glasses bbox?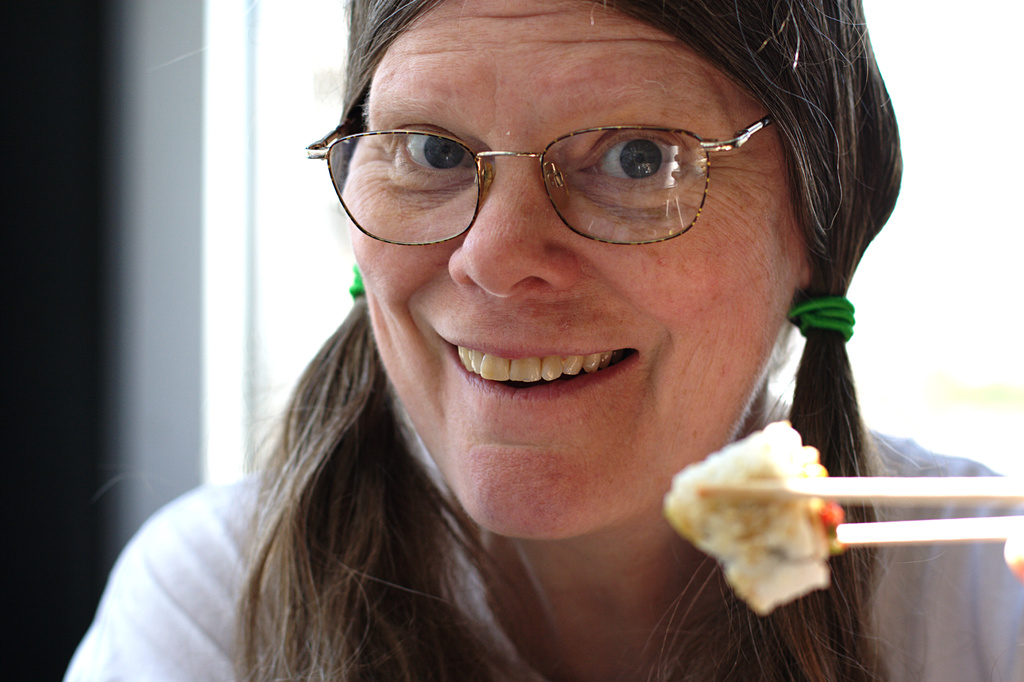
{"left": 322, "top": 98, "right": 797, "bottom": 245}
